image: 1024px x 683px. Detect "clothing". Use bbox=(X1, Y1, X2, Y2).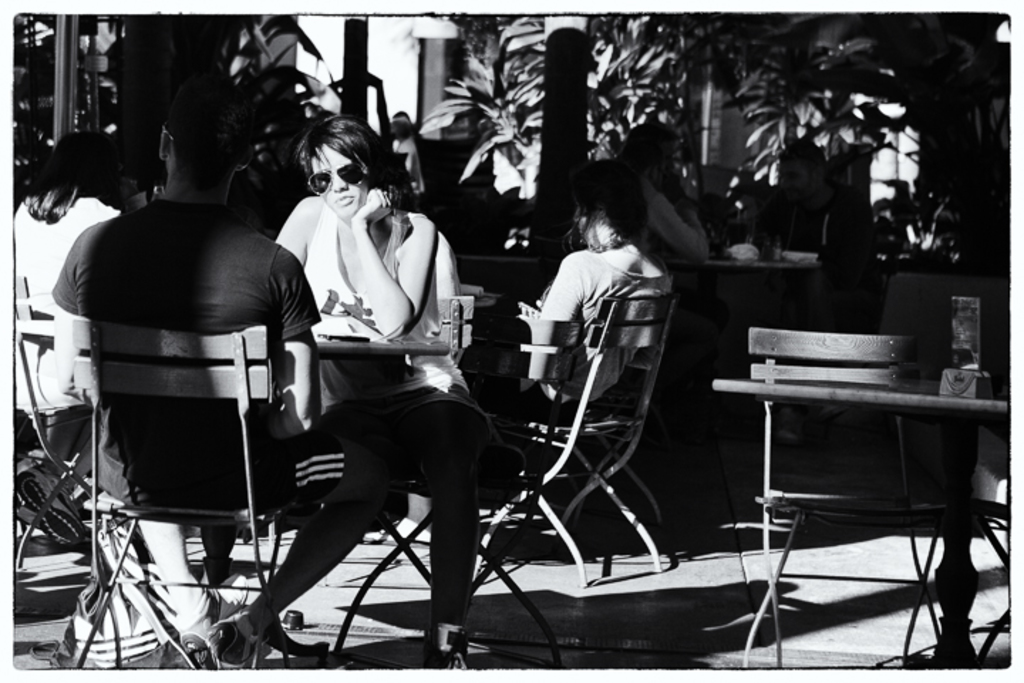
bbox=(11, 192, 121, 404).
